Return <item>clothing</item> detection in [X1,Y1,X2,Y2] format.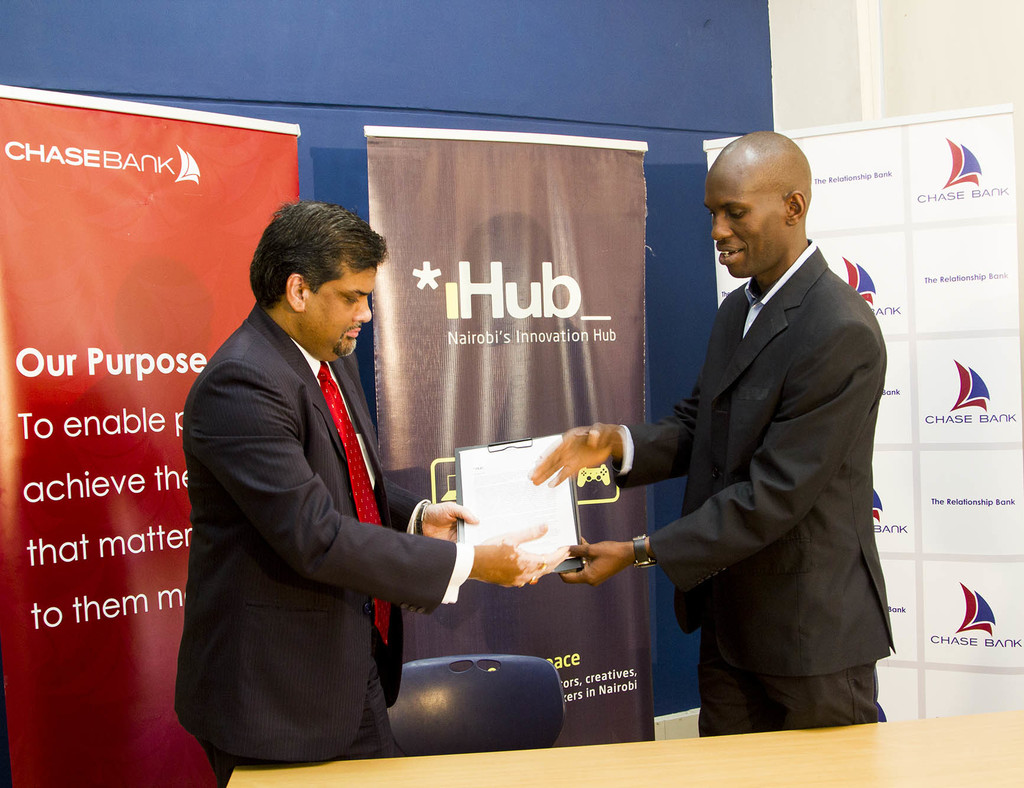
[611,234,893,729].
